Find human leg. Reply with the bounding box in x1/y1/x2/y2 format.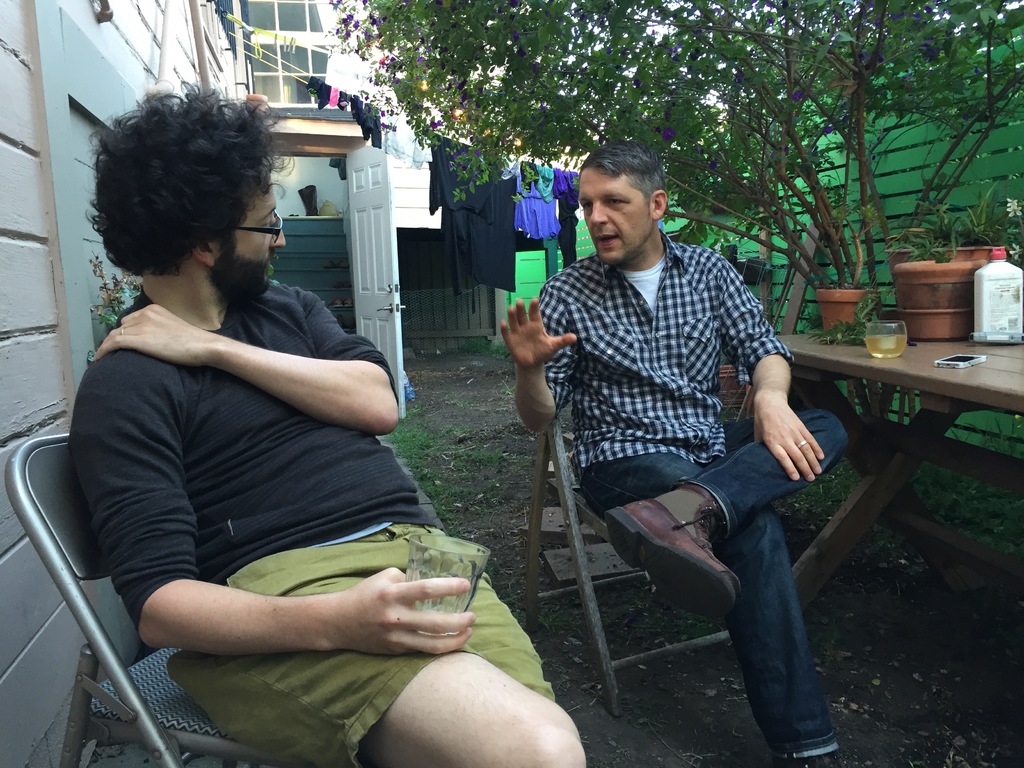
602/420/847/604.
